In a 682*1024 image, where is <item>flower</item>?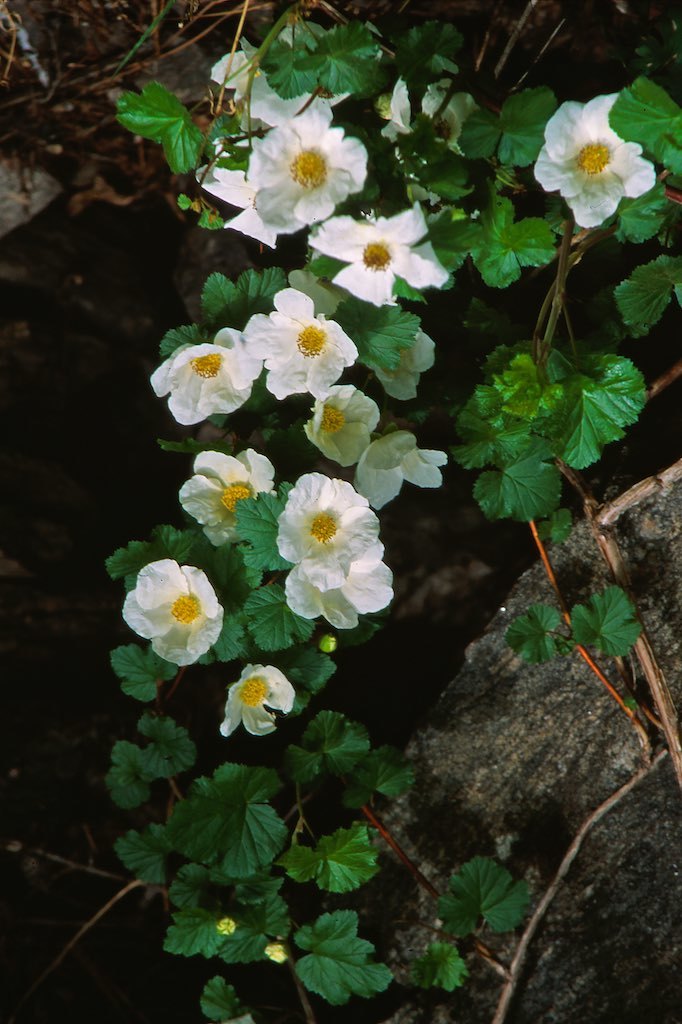
115, 559, 223, 660.
